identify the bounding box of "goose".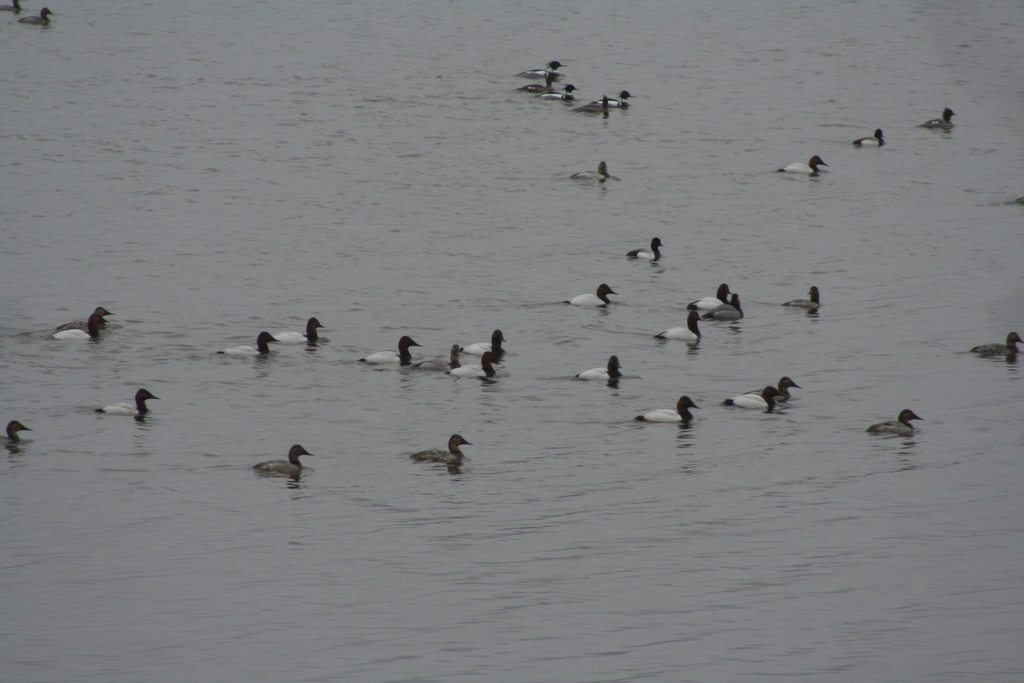
region(572, 162, 619, 185).
